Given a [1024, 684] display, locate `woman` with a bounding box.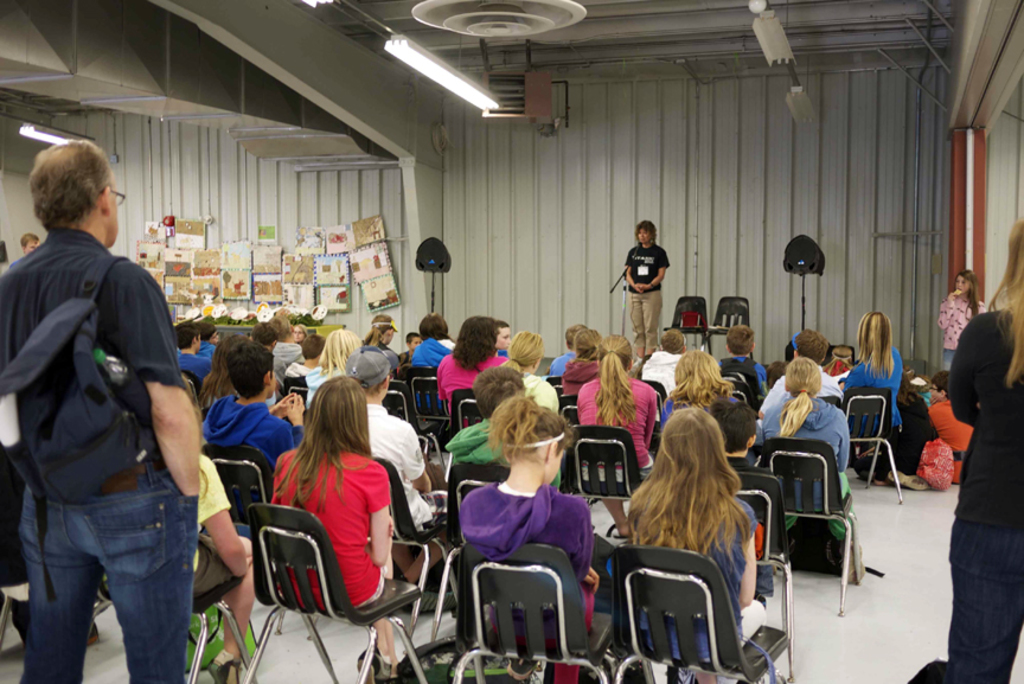
Located: <bbox>939, 271, 984, 379</bbox>.
